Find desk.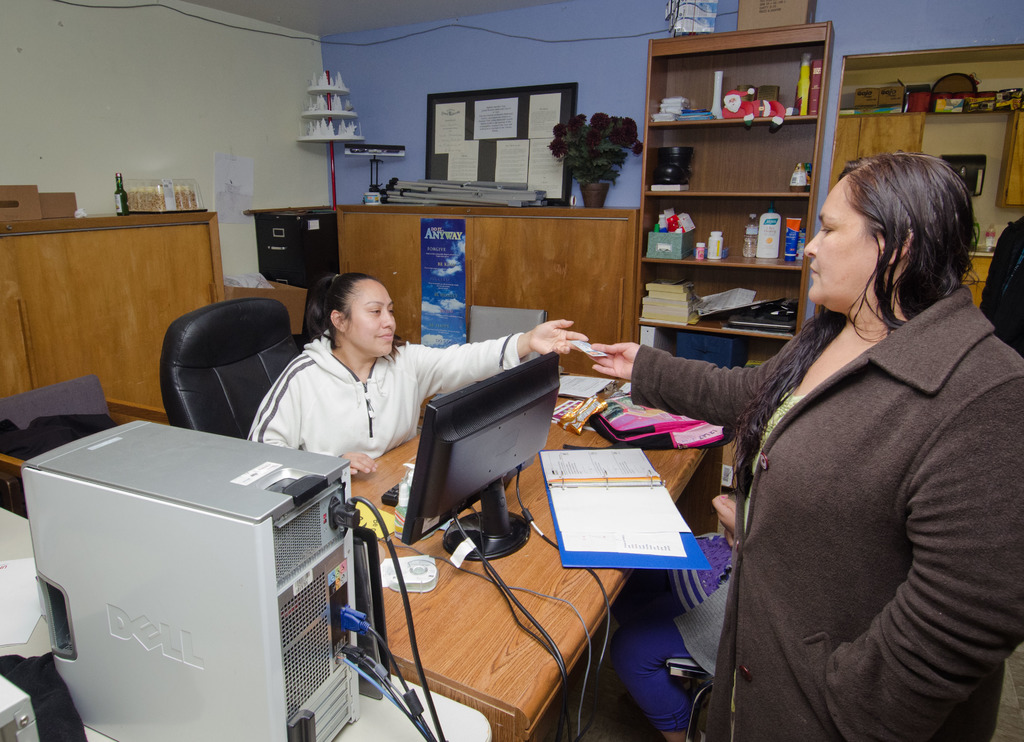
bbox=(354, 397, 717, 741).
